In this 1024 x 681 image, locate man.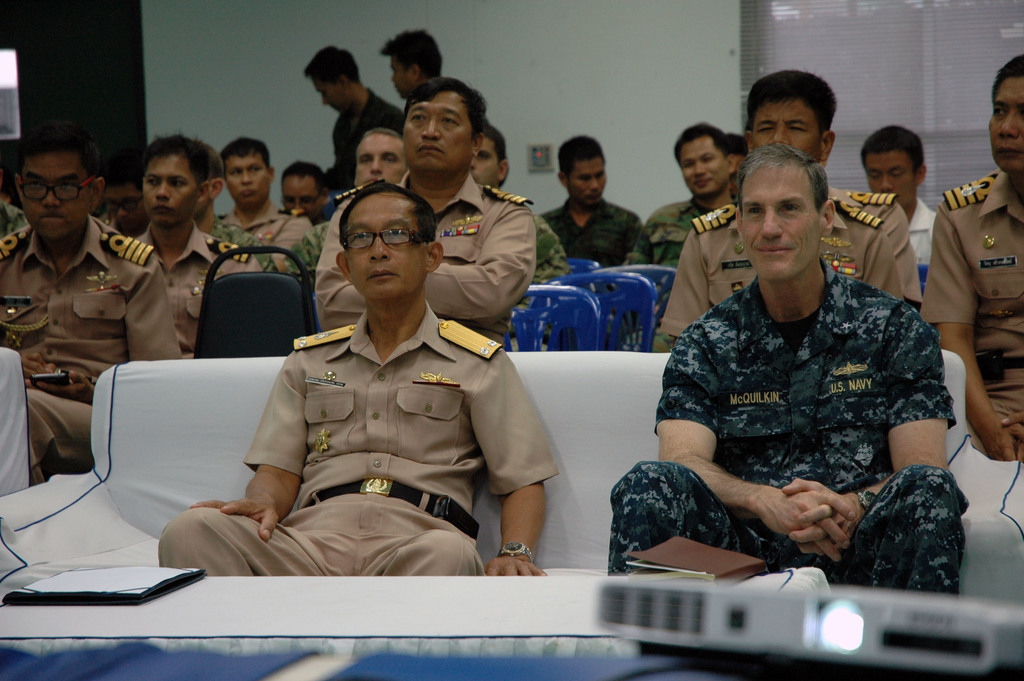
Bounding box: region(538, 135, 648, 267).
